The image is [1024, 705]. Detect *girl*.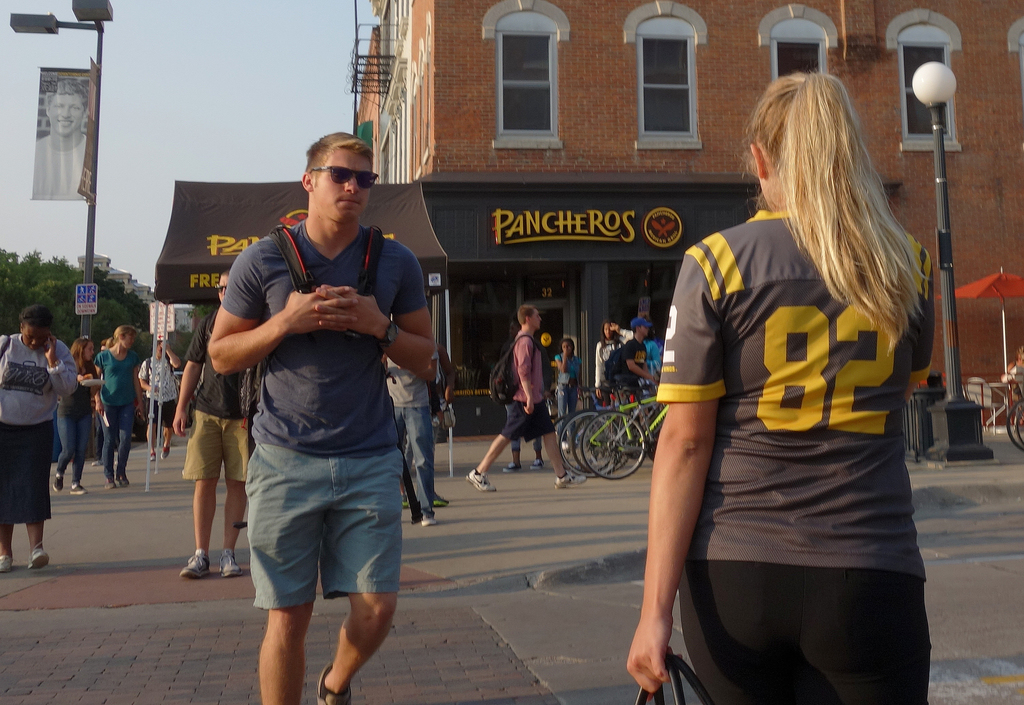
Detection: Rect(56, 328, 100, 492).
